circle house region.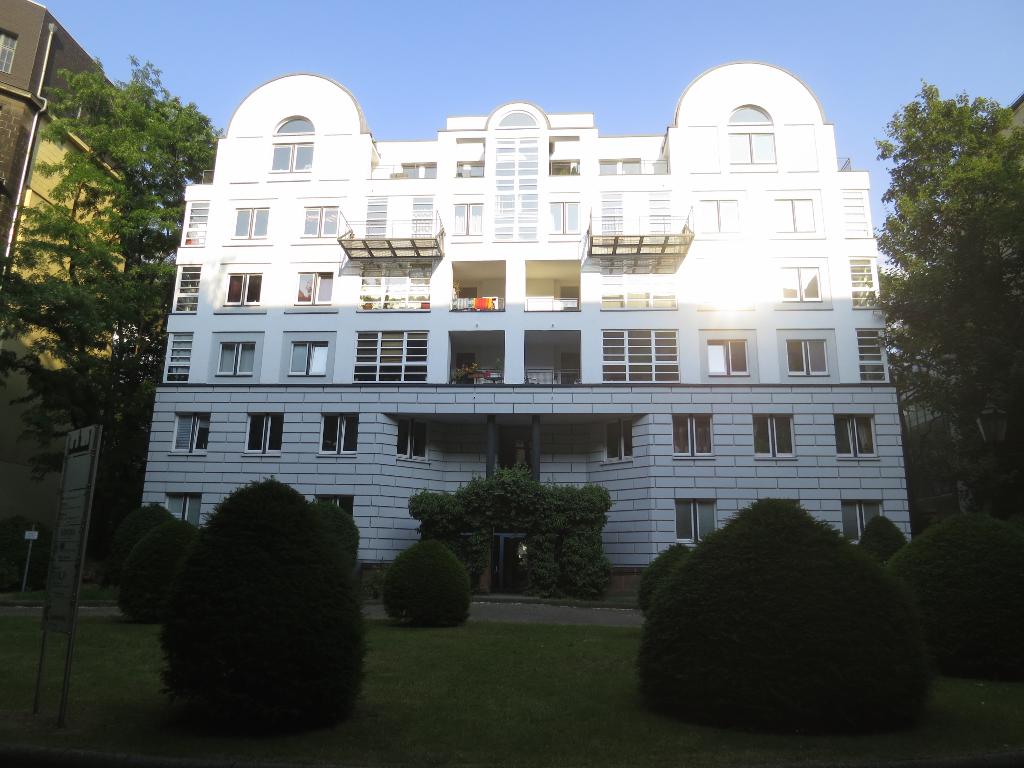
Region: box=[116, 33, 978, 618].
